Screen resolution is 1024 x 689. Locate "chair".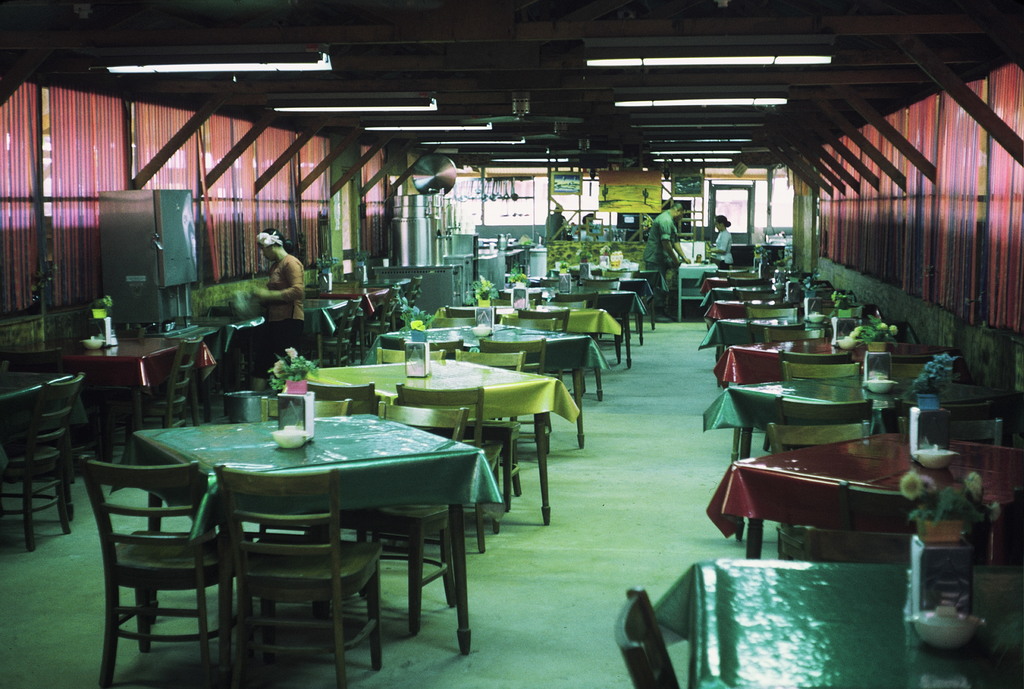
(left=209, top=394, right=353, bottom=604).
